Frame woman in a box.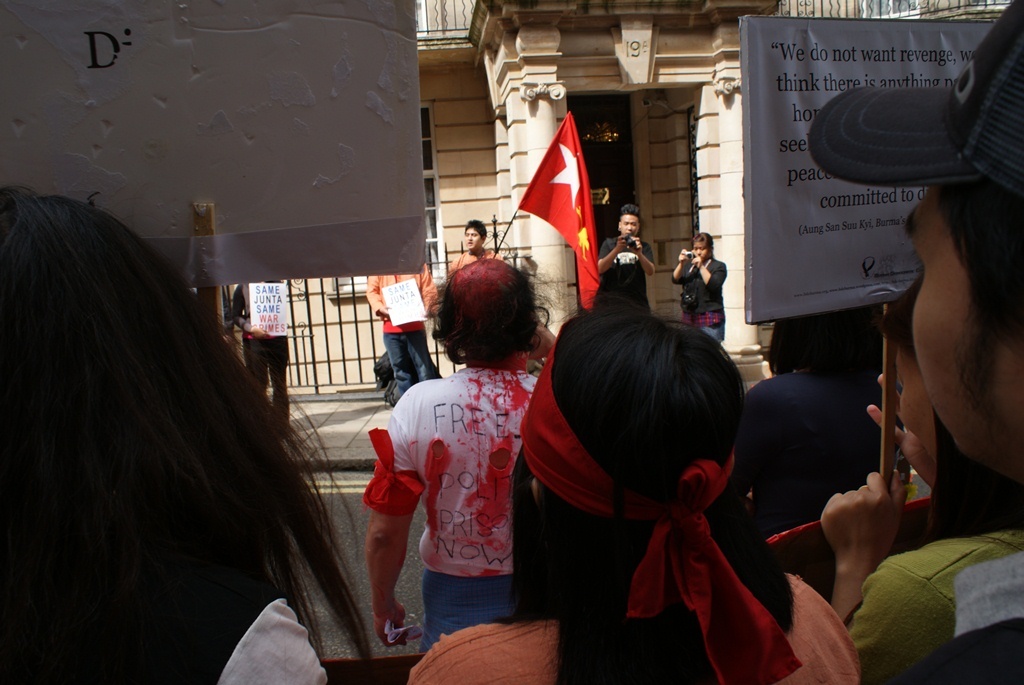
crop(667, 230, 727, 343).
